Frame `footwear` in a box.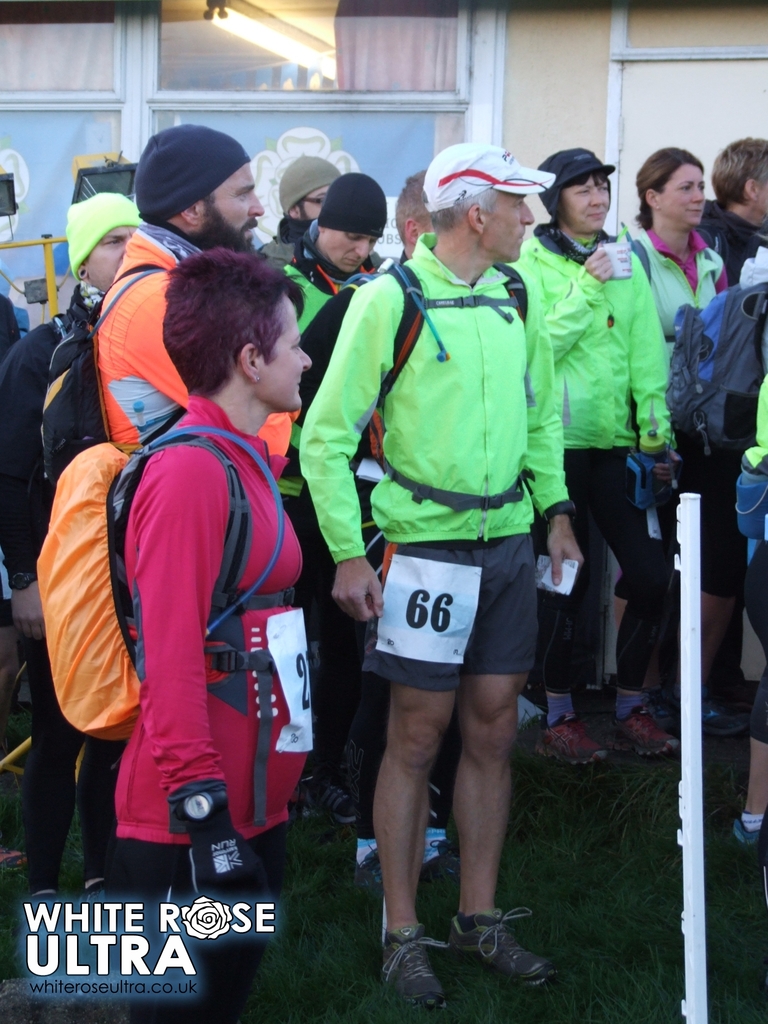
[532, 716, 602, 770].
